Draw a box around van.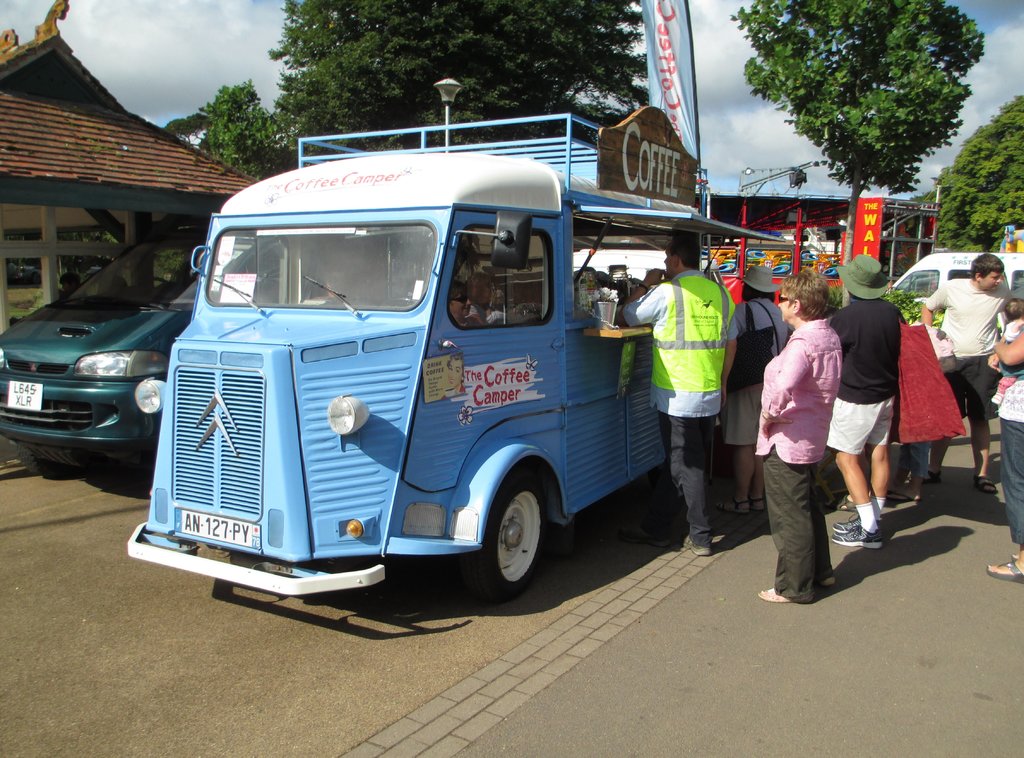
(left=123, top=104, right=787, bottom=606).
